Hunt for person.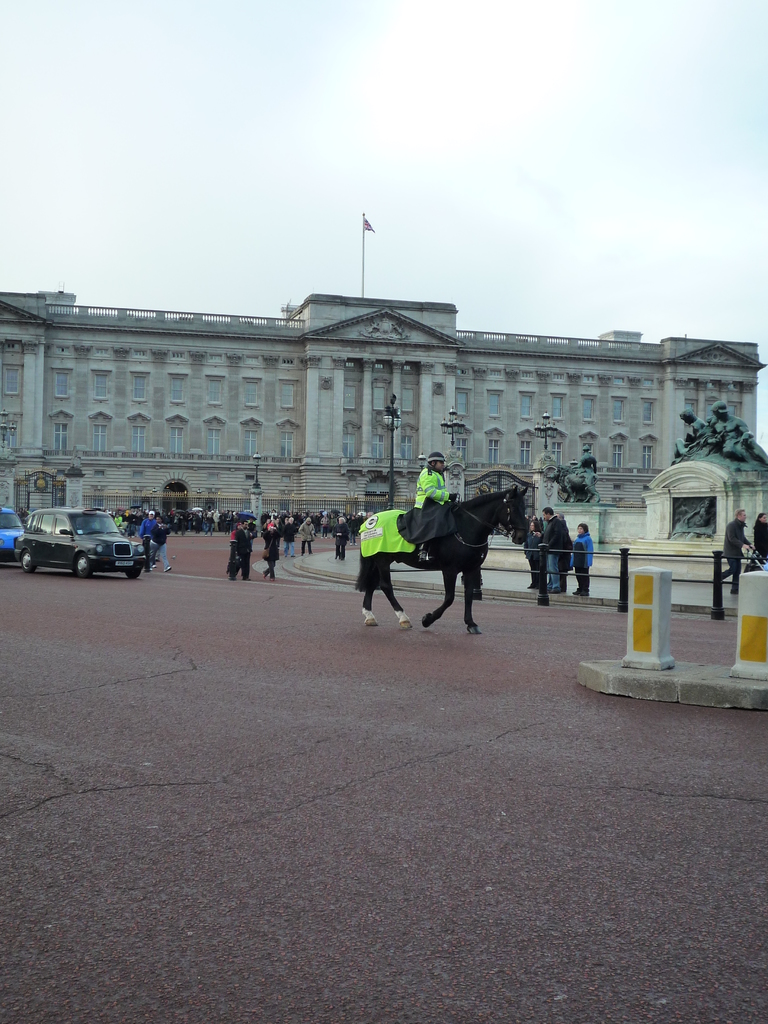
Hunted down at (x1=411, y1=450, x2=465, y2=563).
